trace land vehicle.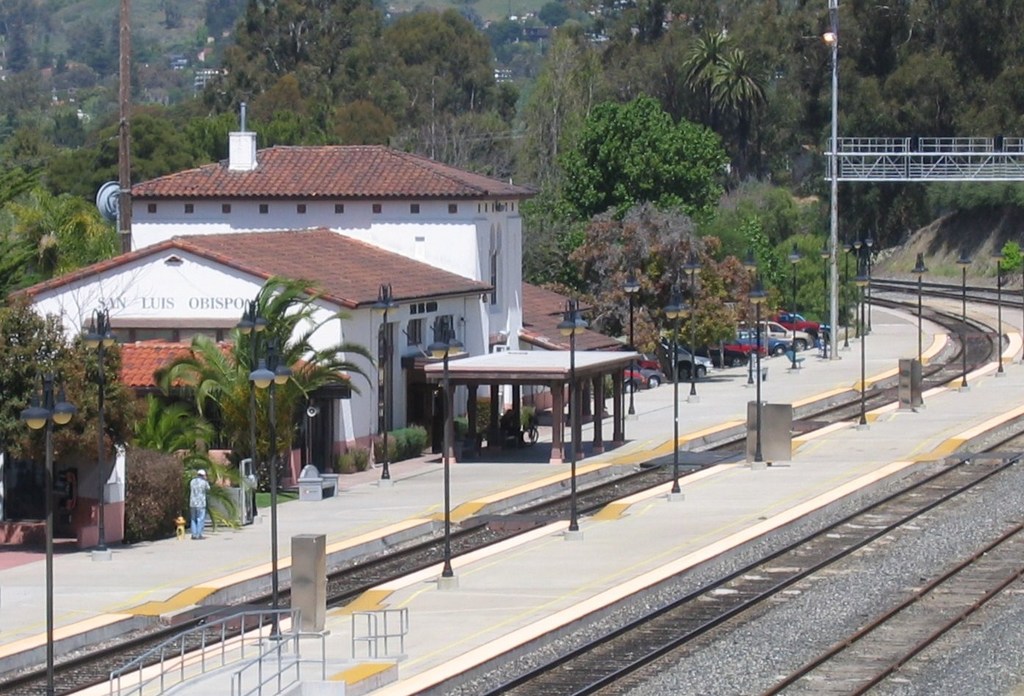
Traced to bbox(739, 316, 814, 352).
